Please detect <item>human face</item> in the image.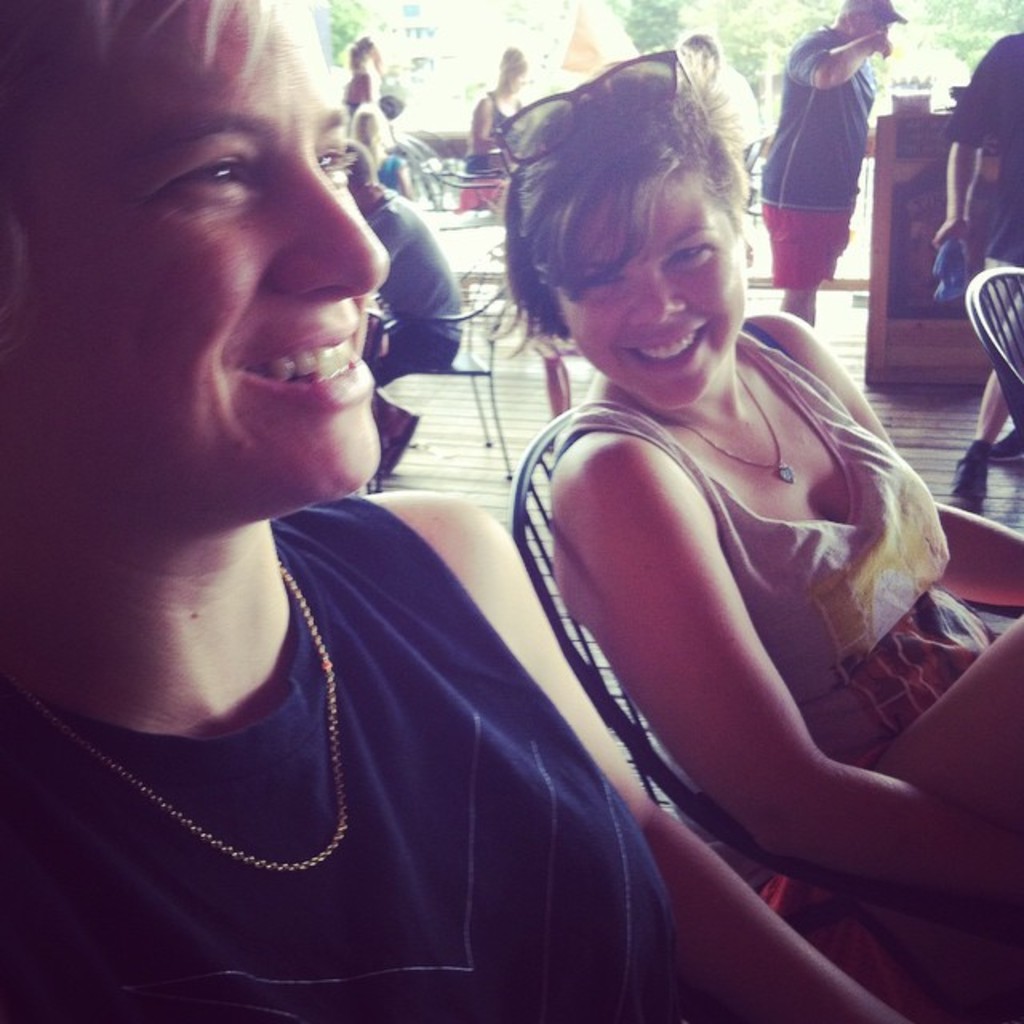
<bbox>67, 22, 414, 574</bbox>.
